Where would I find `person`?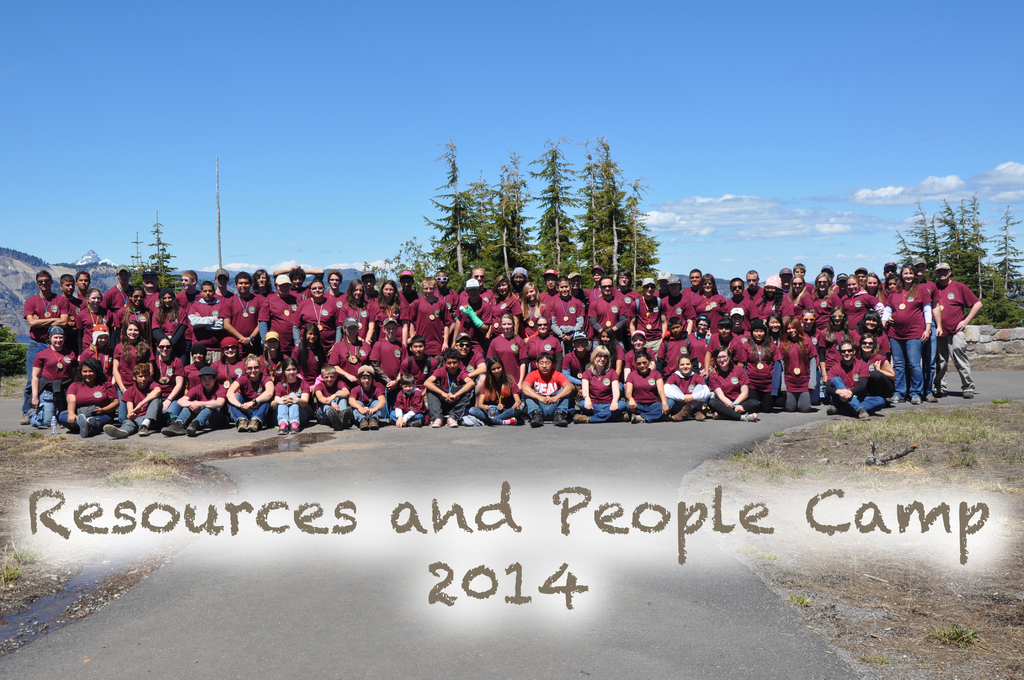
At 361/272/380/317.
